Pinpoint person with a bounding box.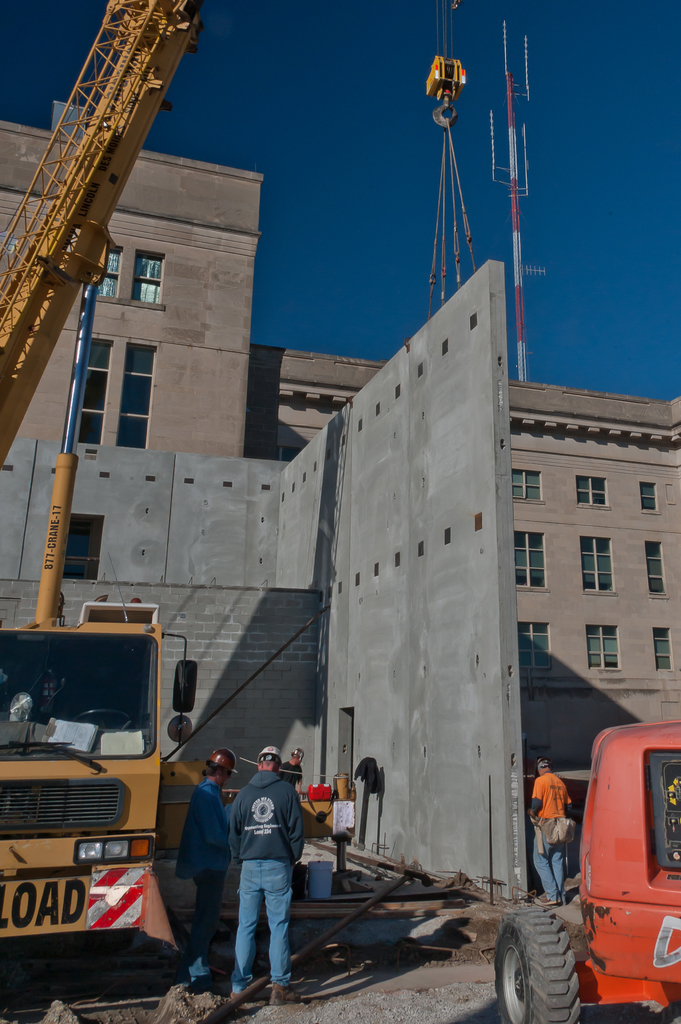
bbox=[167, 742, 250, 987].
